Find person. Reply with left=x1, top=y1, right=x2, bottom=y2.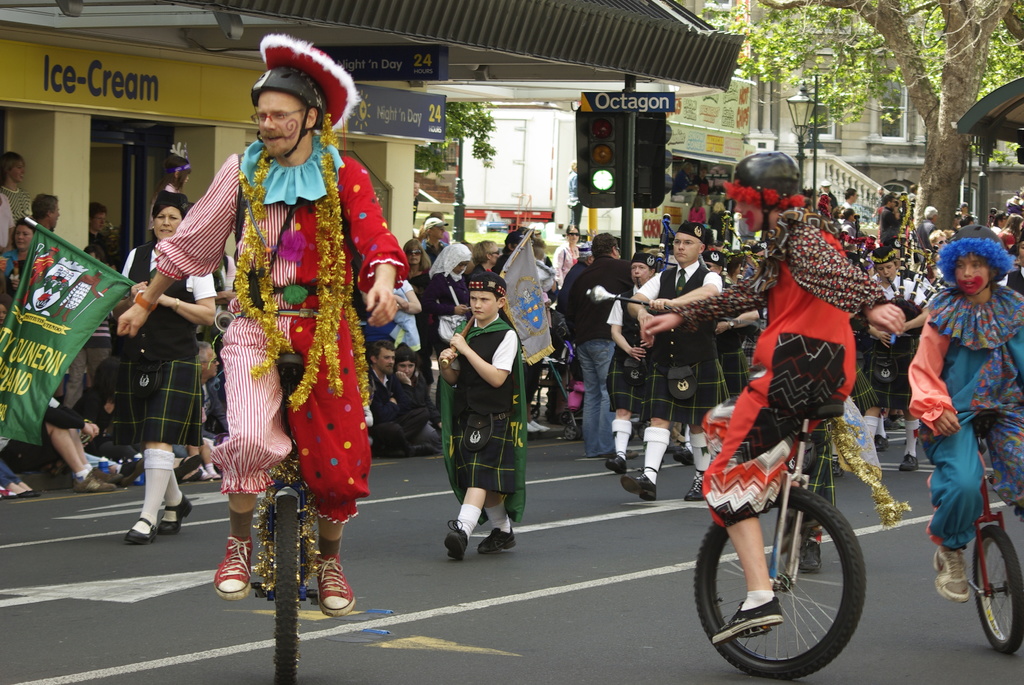
left=406, top=237, right=431, bottom=284.
